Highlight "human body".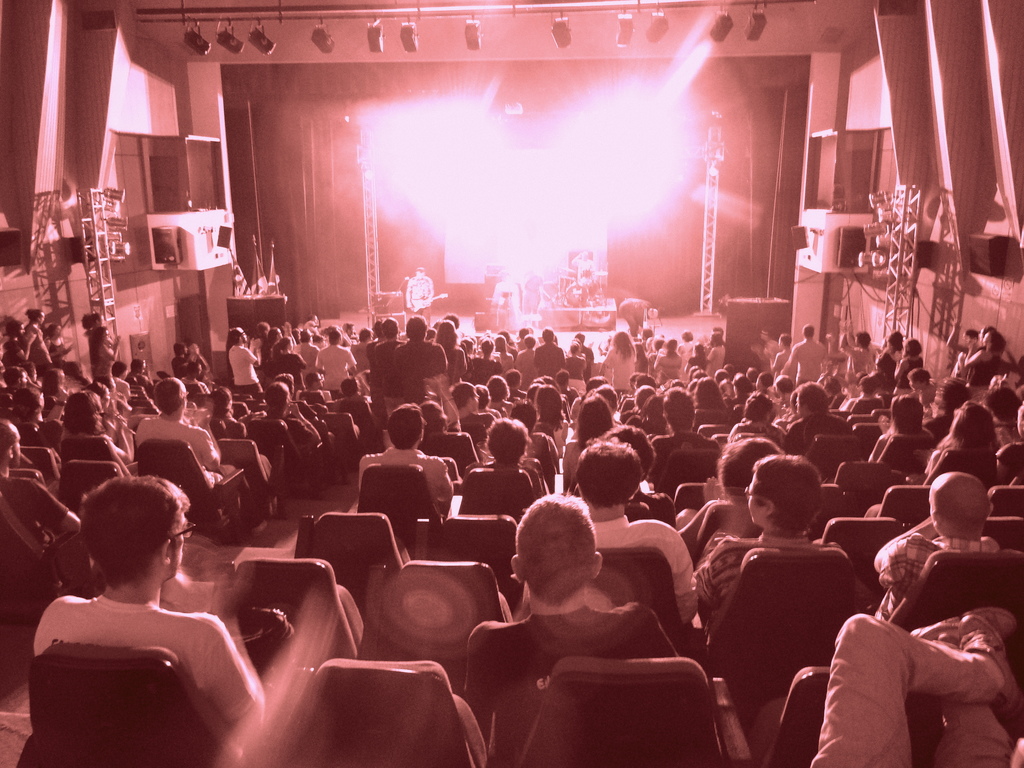
Highlighted region: BBox(365, 319, 384, 359).
